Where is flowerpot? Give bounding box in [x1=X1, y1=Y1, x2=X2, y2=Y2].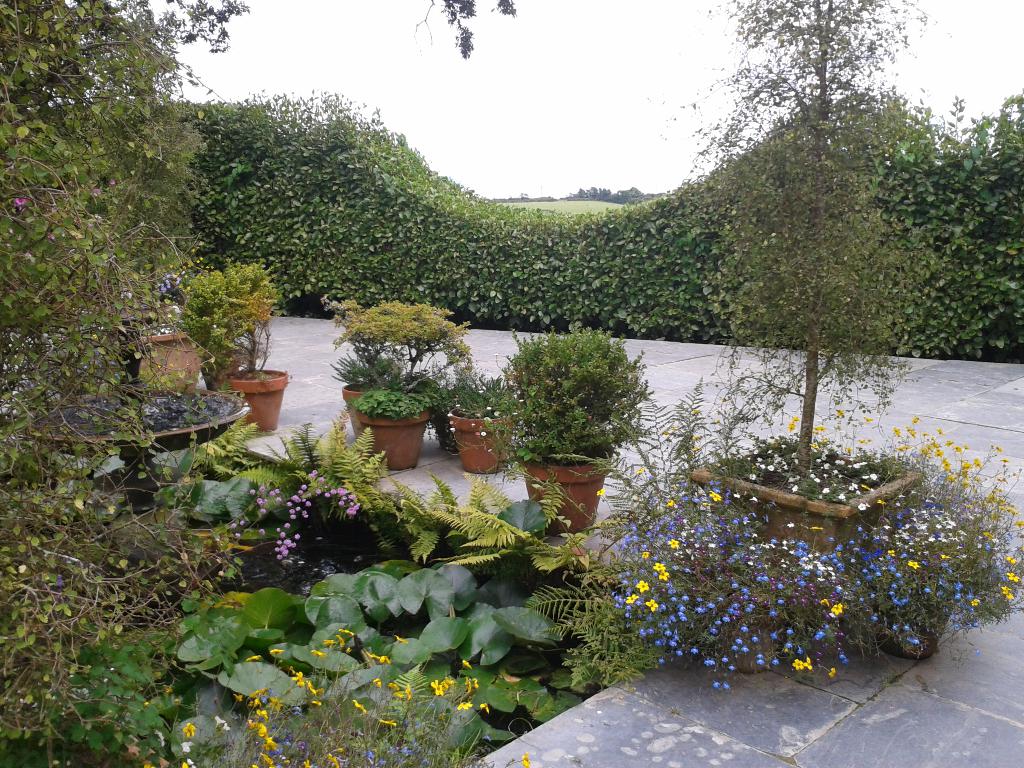
[x1=513, y1=450, x2=615, y2=535].
